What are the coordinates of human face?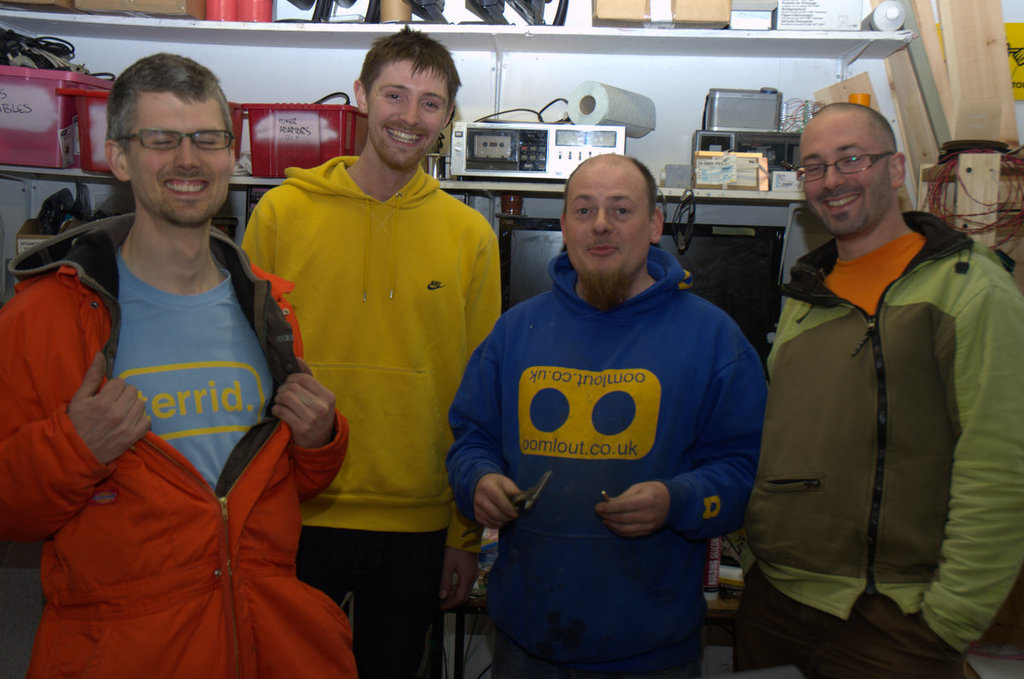
bbox(563, 164, 650, 281).
